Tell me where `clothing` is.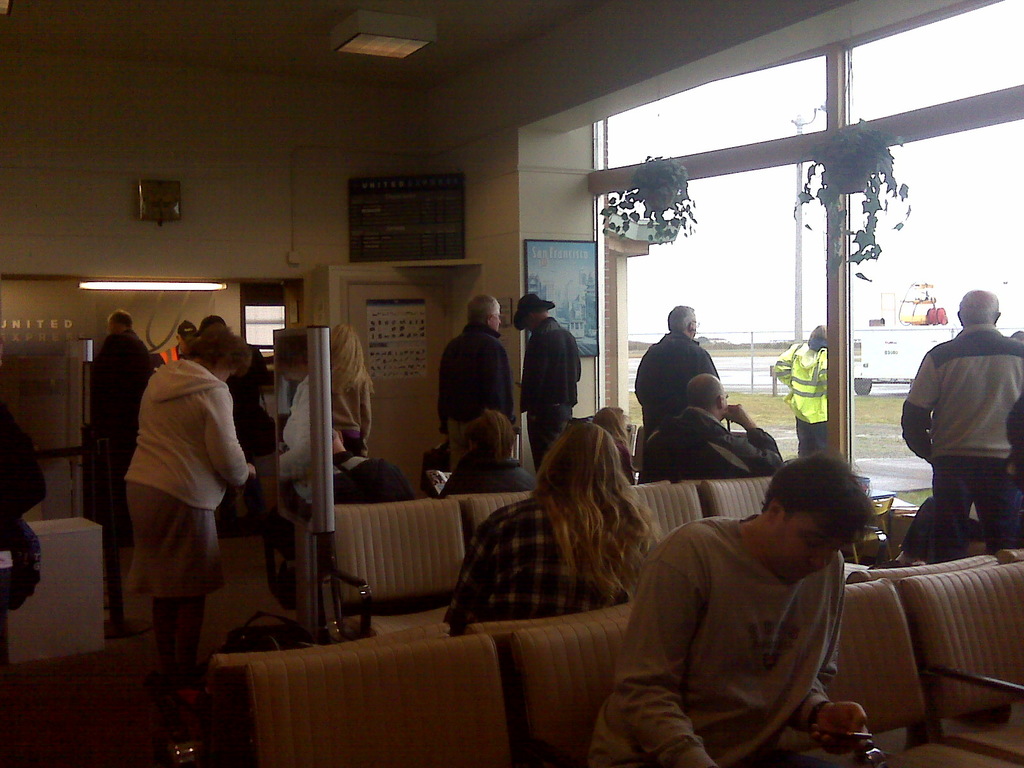
`clothing` is at 124/358/249/681.
